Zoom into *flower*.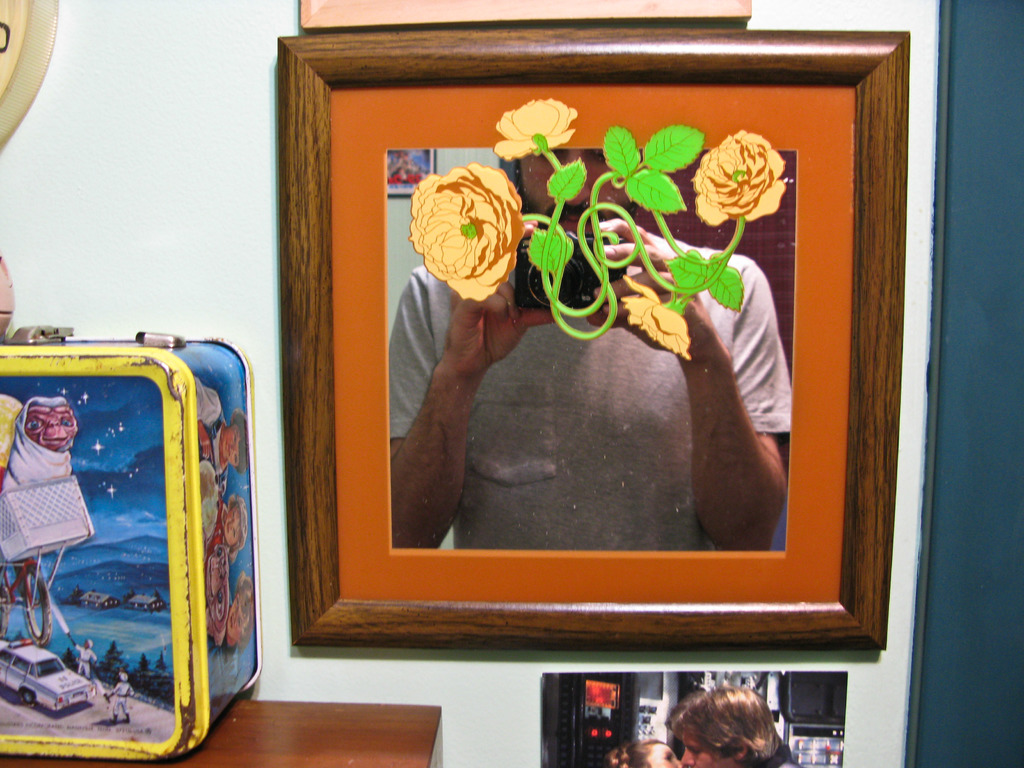
Zoom target: x1=687, y1=127, x2=786, y2=229.
